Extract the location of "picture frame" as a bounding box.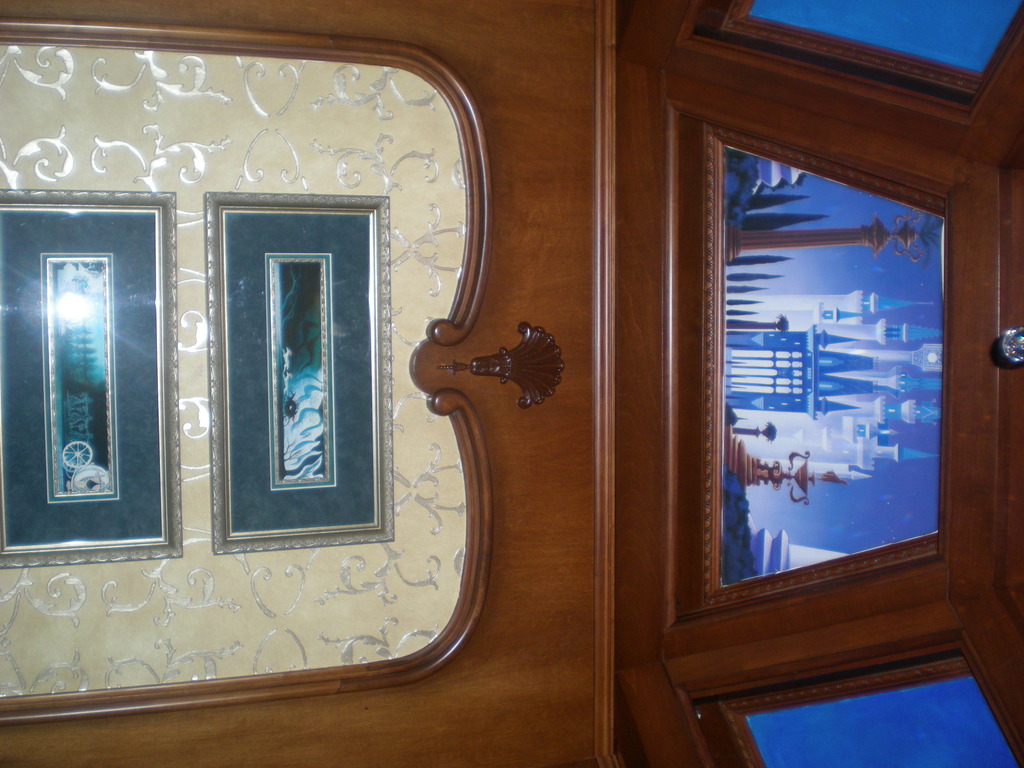
[689, 641, 1023, 767].
